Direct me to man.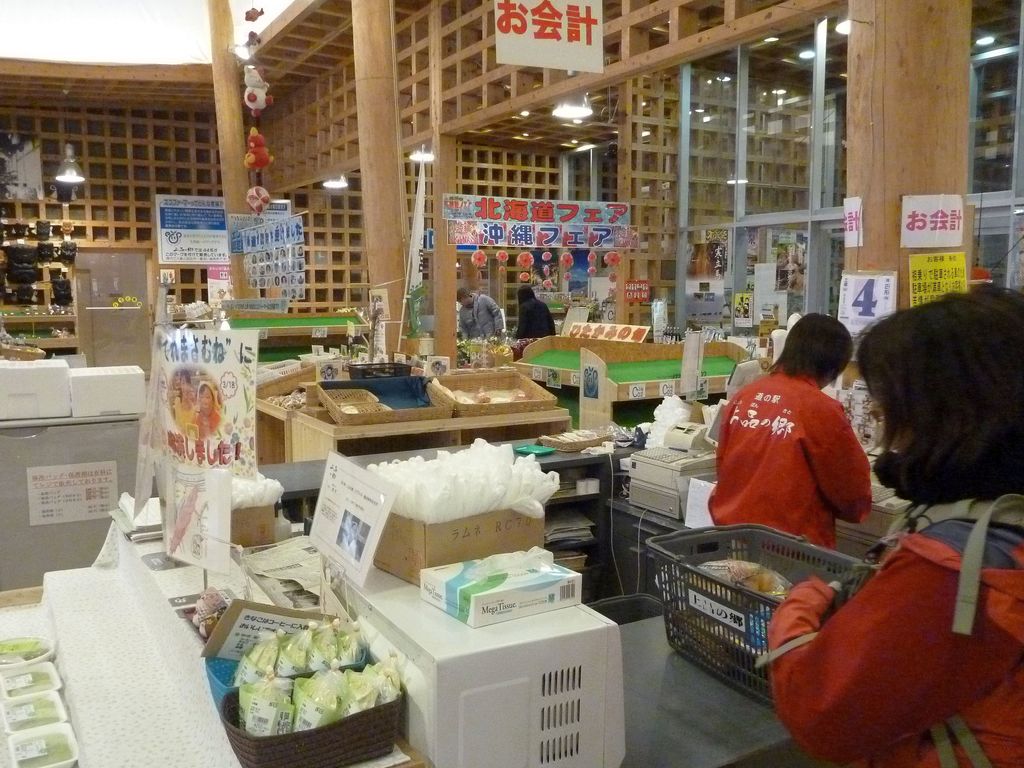
Direction: 702/308/899/585.
